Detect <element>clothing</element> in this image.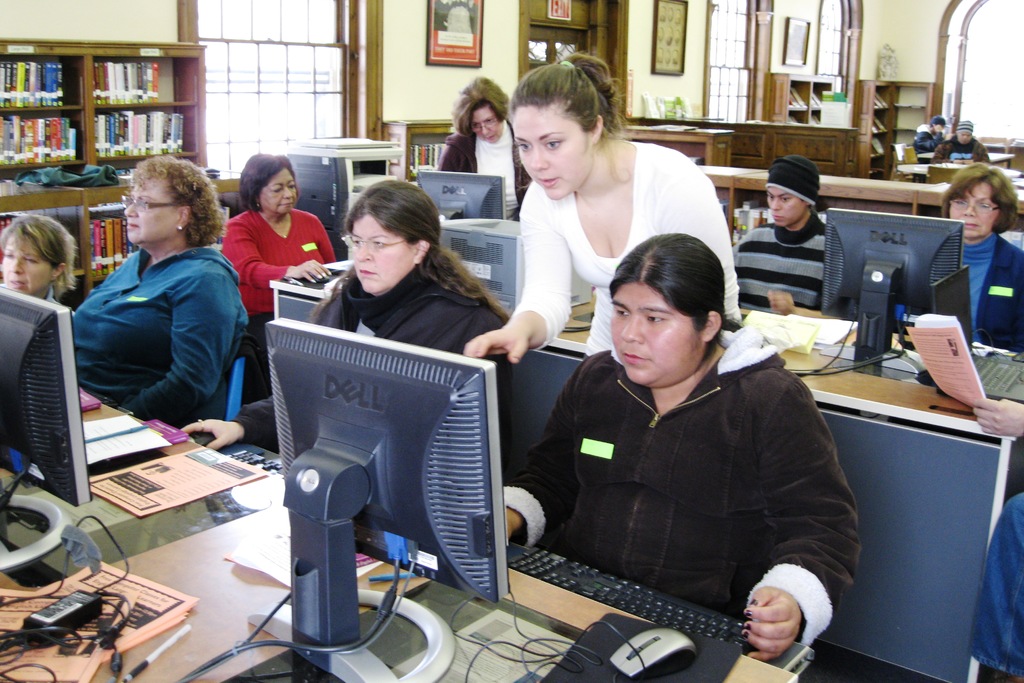
Detection: <box>503,323,861,649</box>.
